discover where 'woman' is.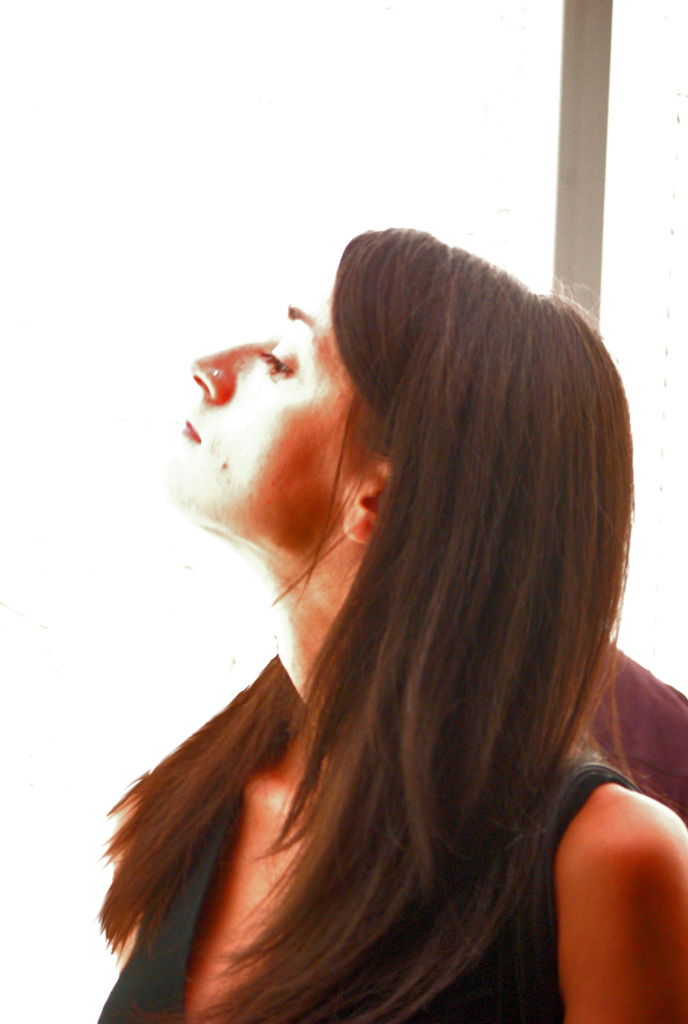
Discovered at {"x1": 76, "y1": 211, "x2": 680, "y2": 1023}.
